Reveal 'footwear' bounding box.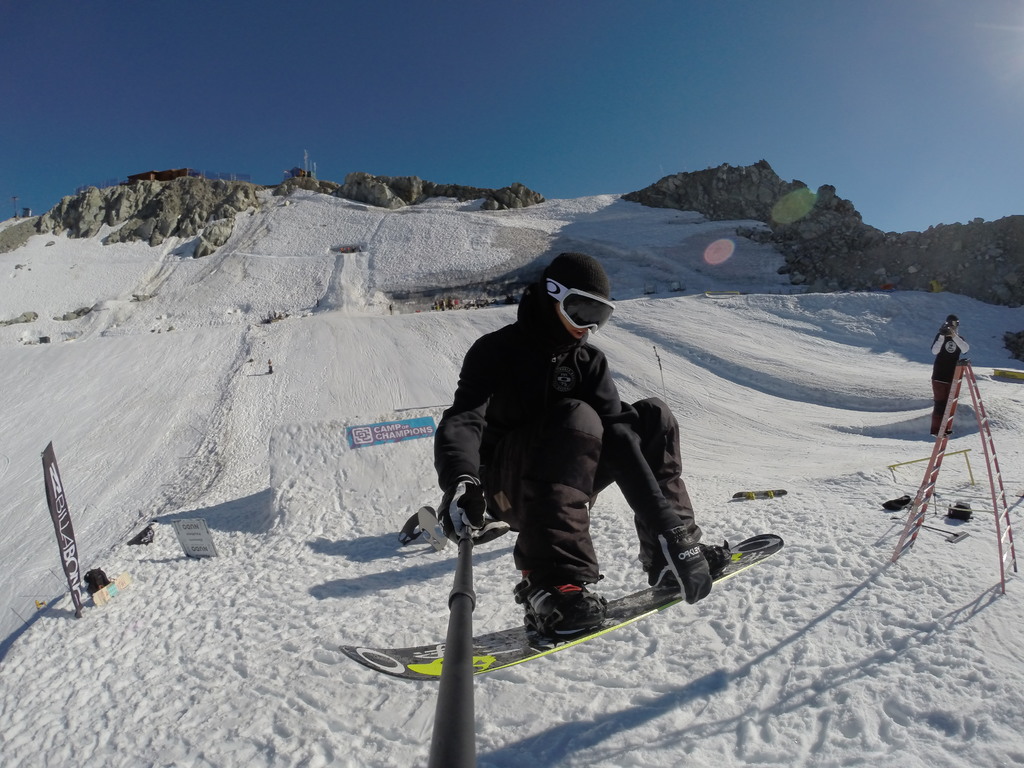
Revealed: box(930, 426, 947, 440).
